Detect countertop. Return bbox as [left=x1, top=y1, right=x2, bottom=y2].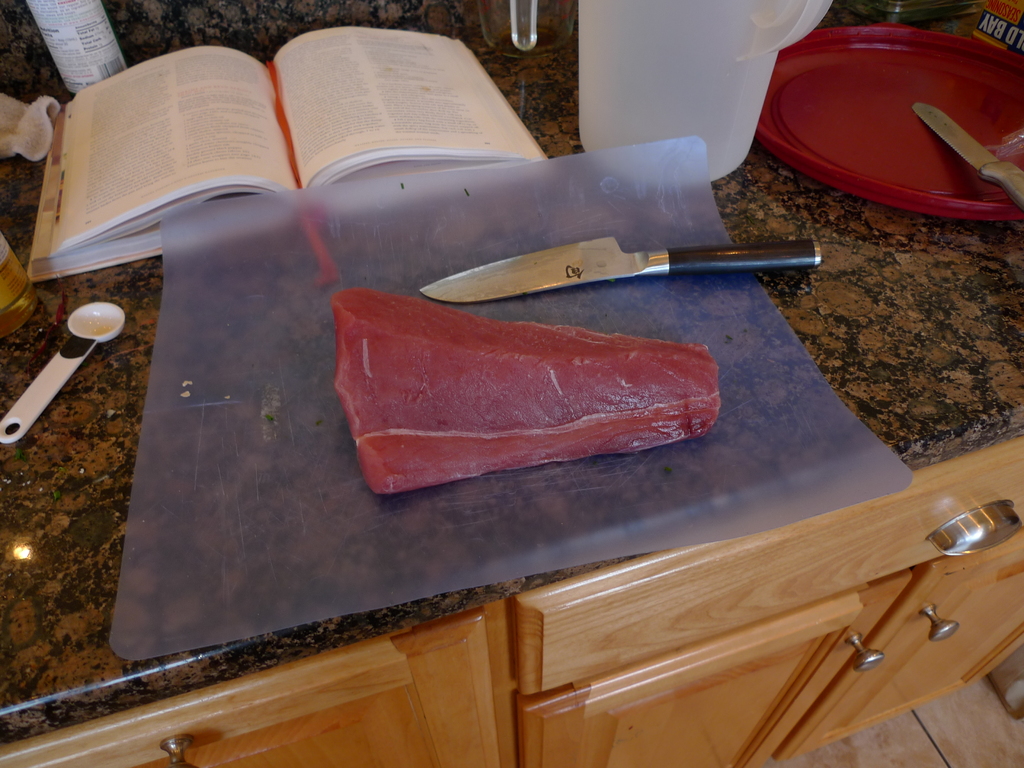
[left=0, top=0, right=1023, bottom=767].
